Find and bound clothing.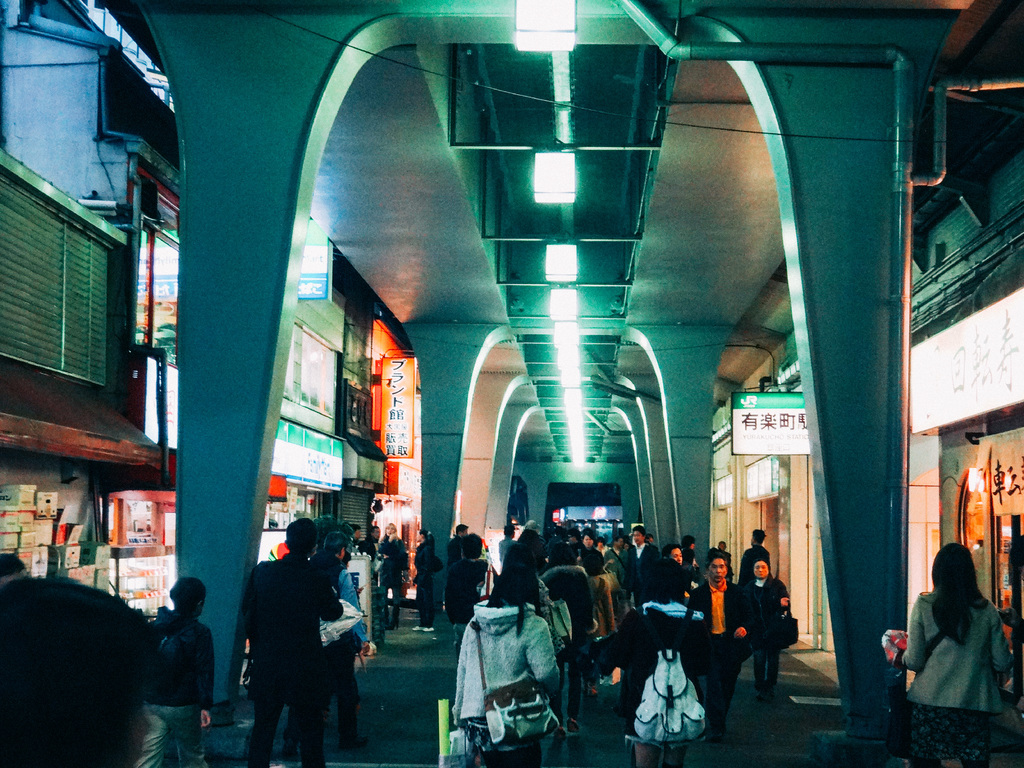
Bound: crop(374, 538, 400, 606).
